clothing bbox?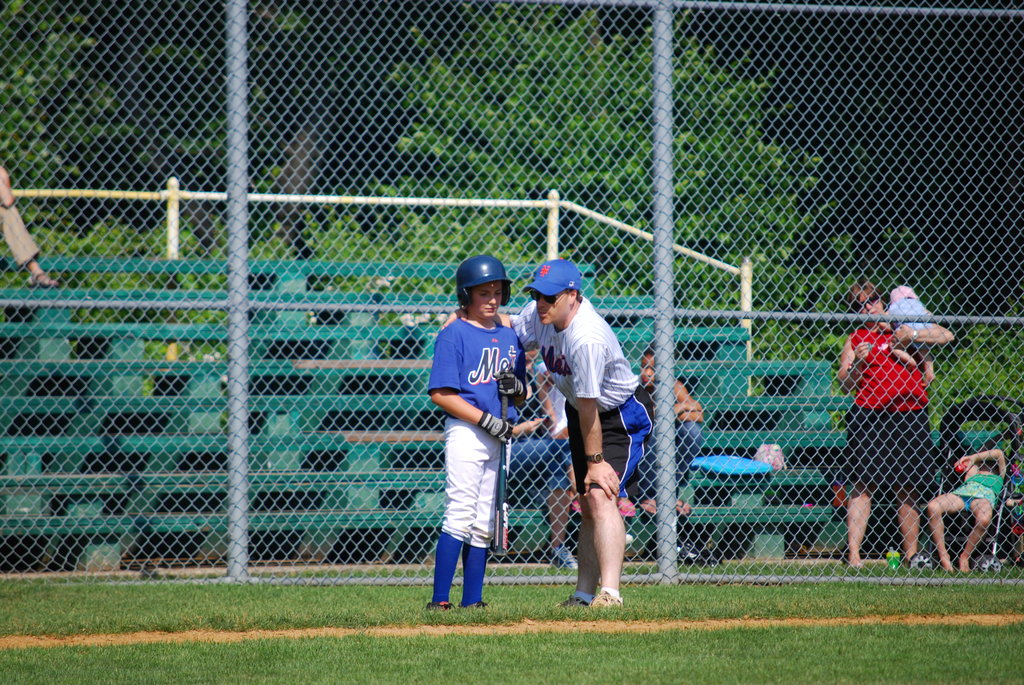
BBox(510, 373, 574, 487)
